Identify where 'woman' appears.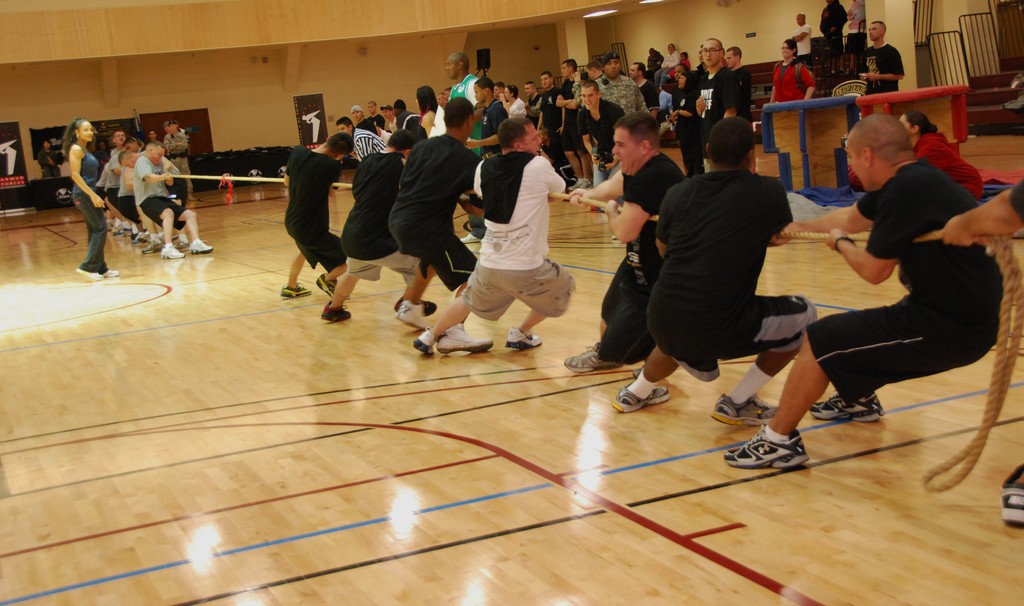
Appears at x1=653 y1=44 x2=681 y2=87.
